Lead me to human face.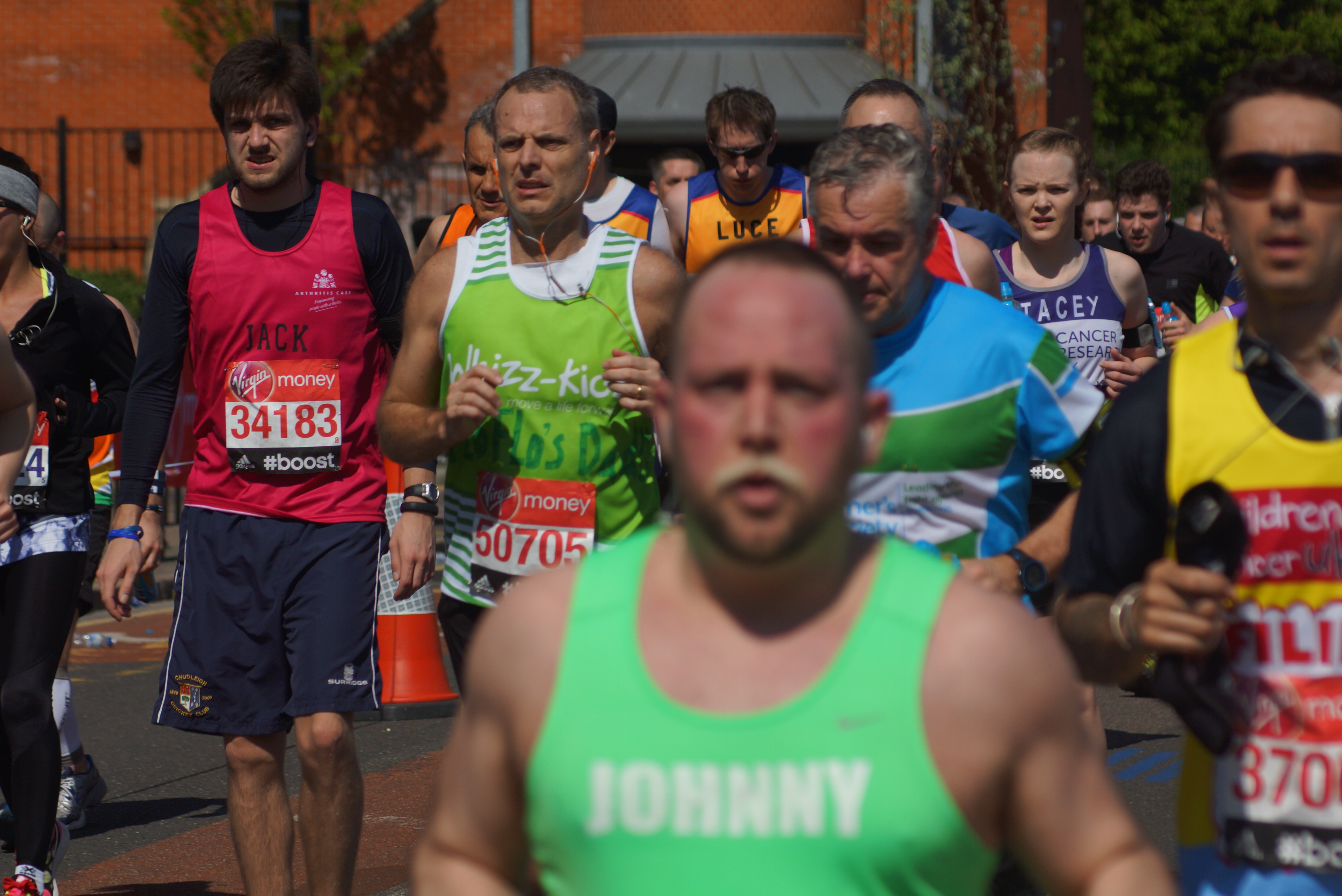
Lead to [256, 54, 292, 103].
